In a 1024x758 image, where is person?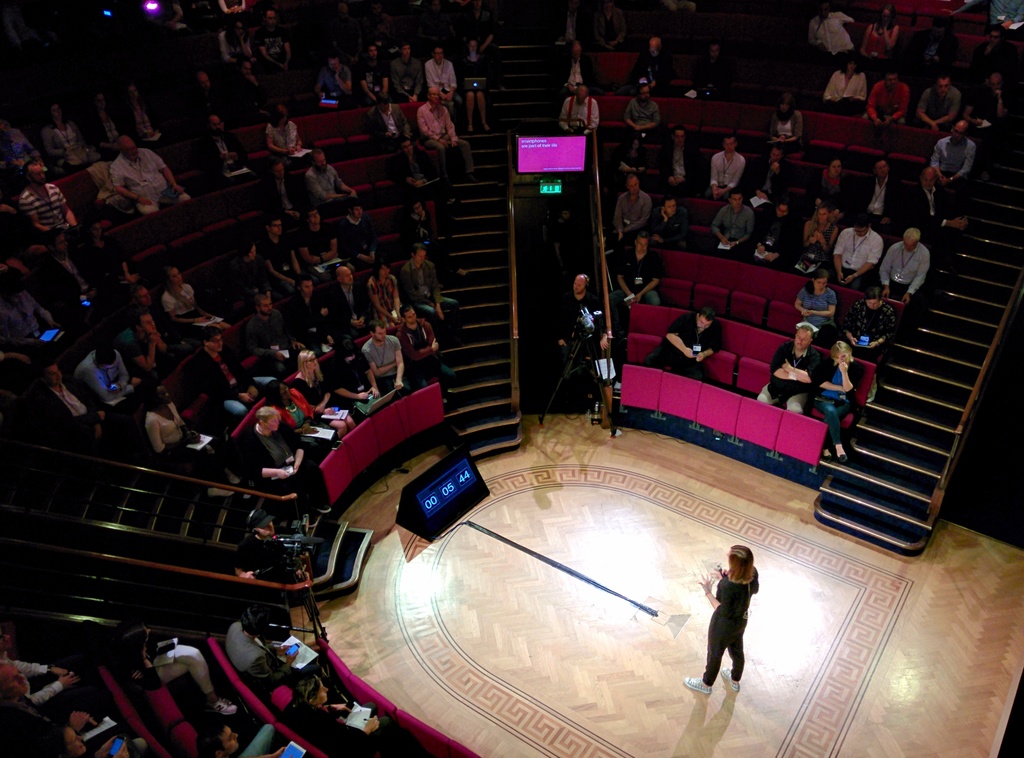
BBox(859, 1, 899, 57).
